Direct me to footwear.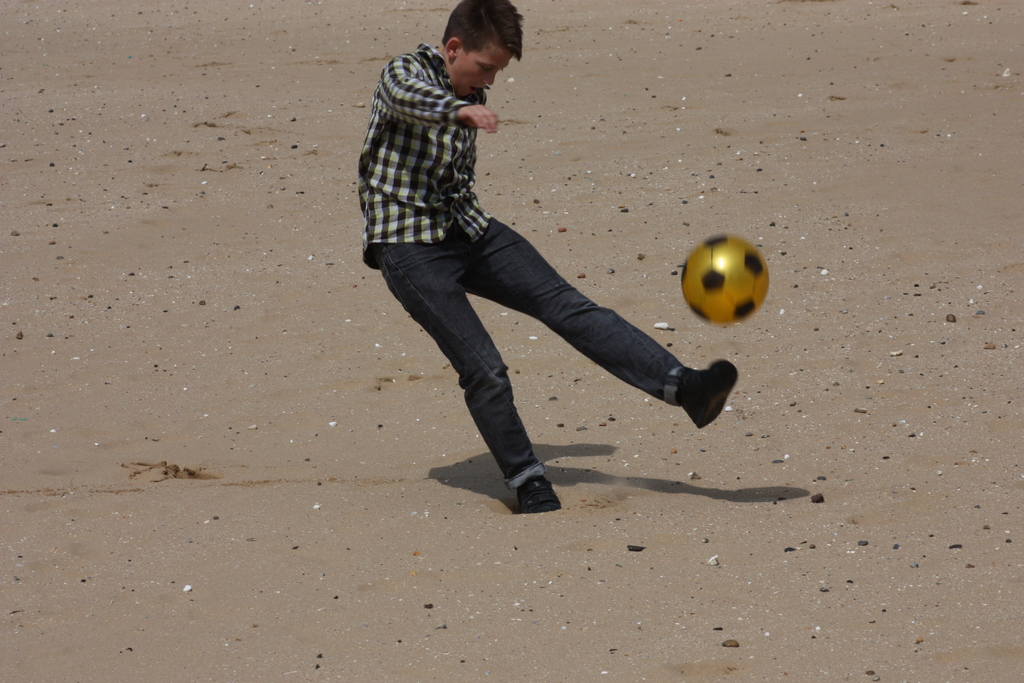
Direction: <region>512, 464, 556, 528</region>.
